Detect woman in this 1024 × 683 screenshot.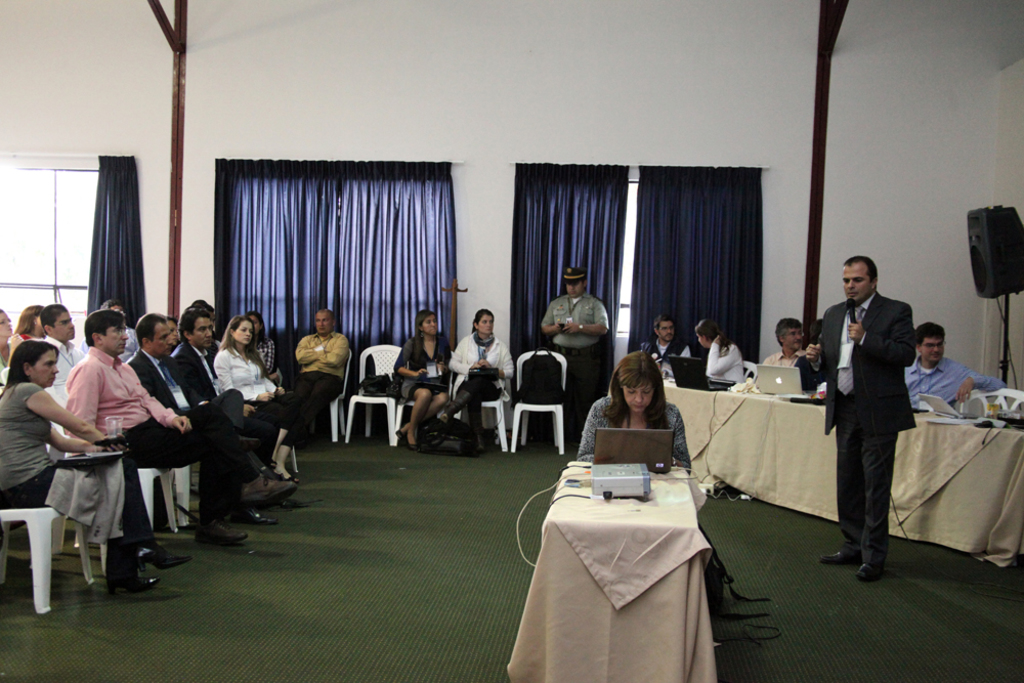
Detection: {"left": 10, "top": 298, "right": 49, "bottom": 344}.
